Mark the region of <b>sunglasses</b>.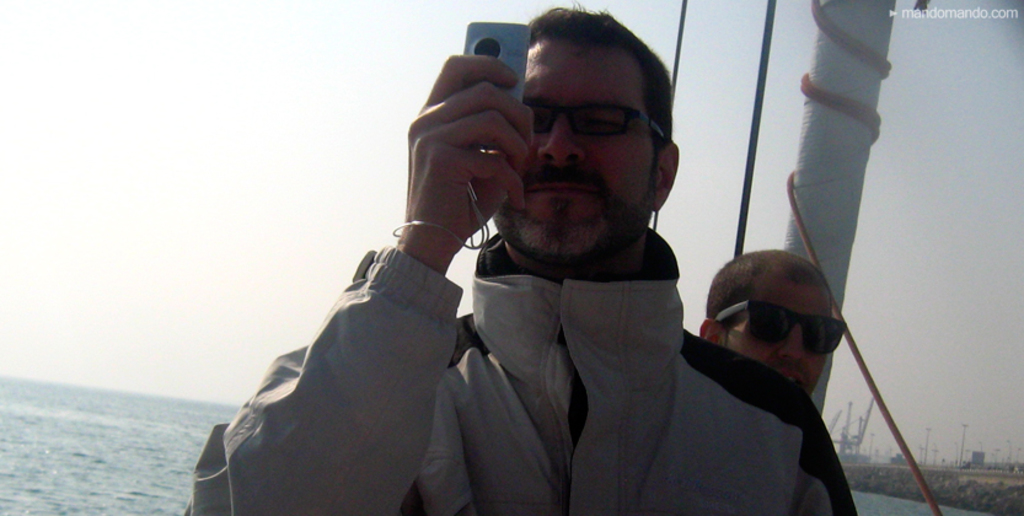
Region: <region>702, 292, 851, 356</region>.
